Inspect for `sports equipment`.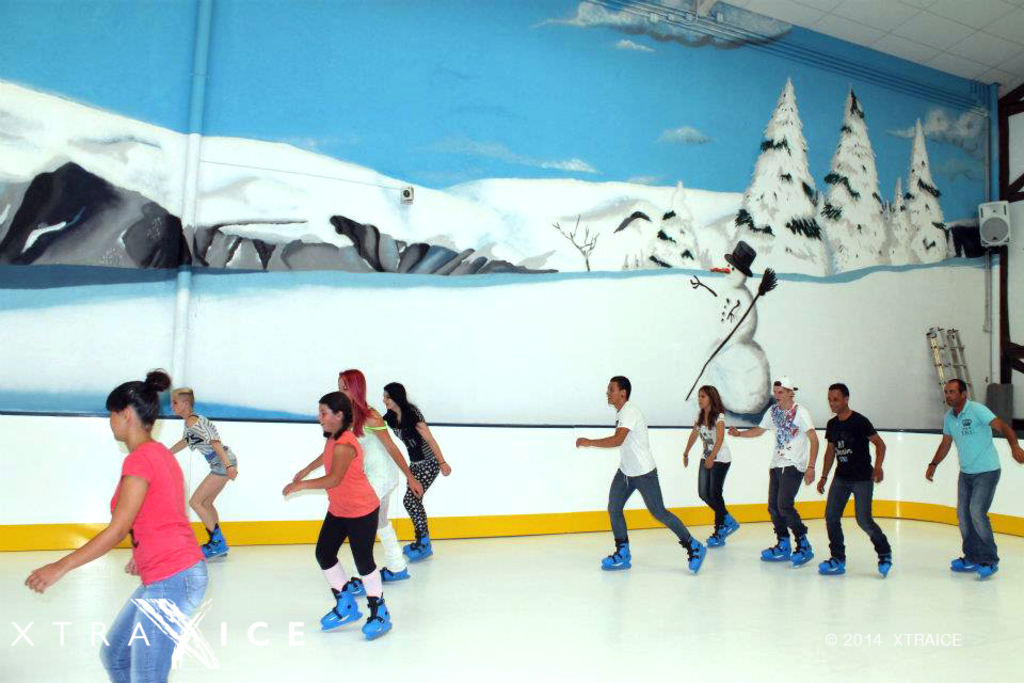
Inspection: left=969, top=558, right=996, bottom=579.
